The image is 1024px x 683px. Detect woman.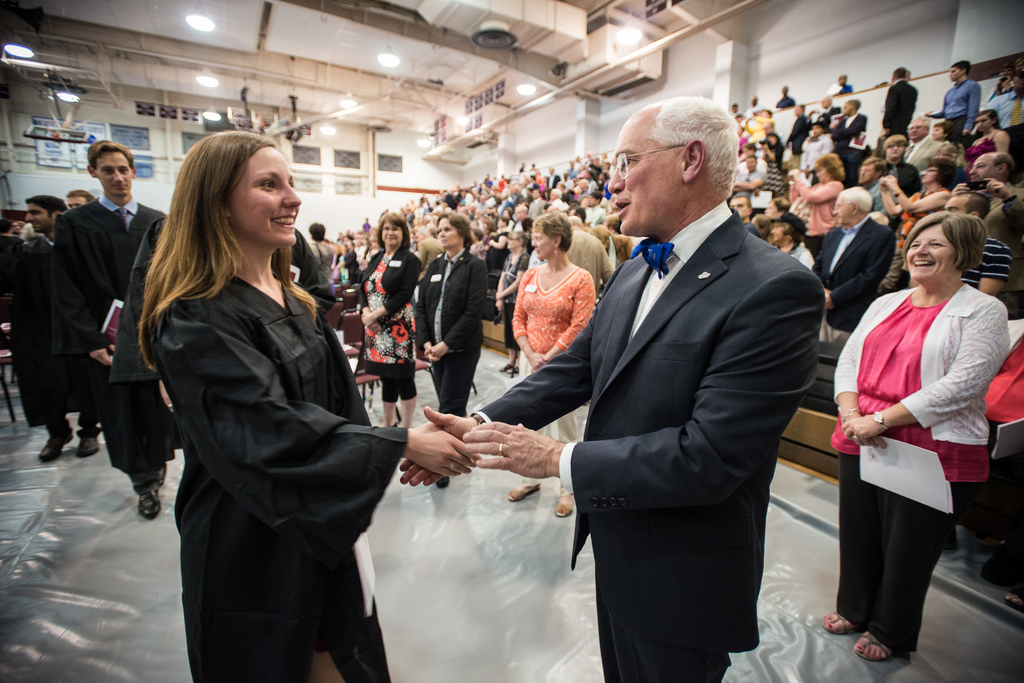
Detection: [left=357, top=207, right=424, bottom=427].
